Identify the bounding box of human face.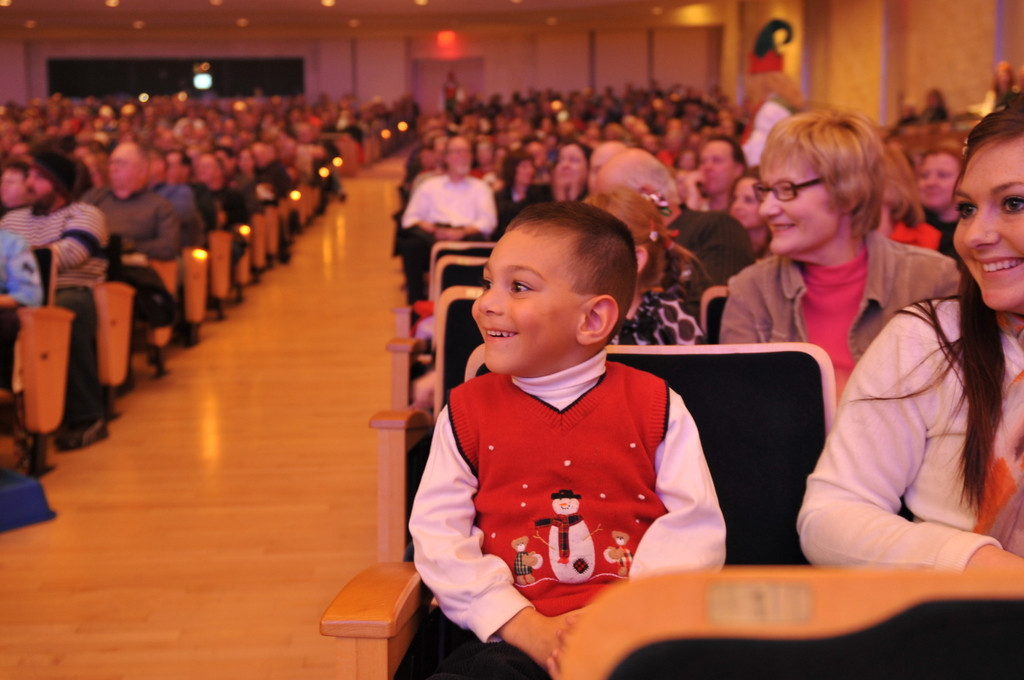
{"x1": 468, "y1": 236, "x2": 586, "y2": 381}.
